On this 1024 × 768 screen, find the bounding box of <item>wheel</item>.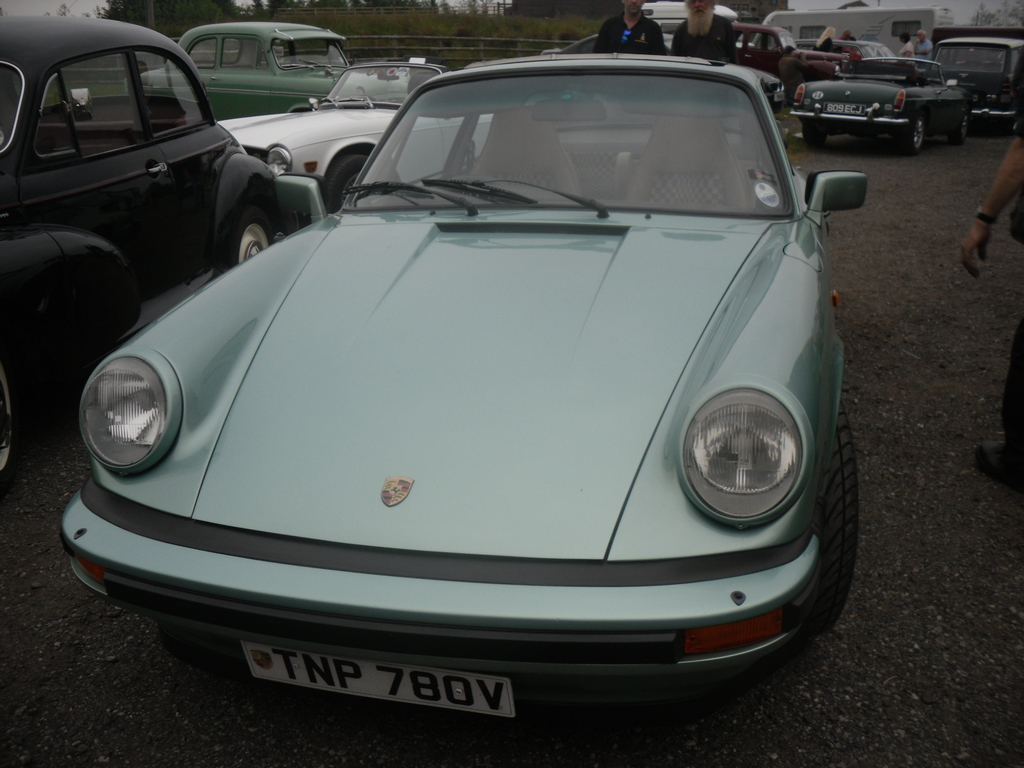
Bounding box: 948, 112, 971, 140.
